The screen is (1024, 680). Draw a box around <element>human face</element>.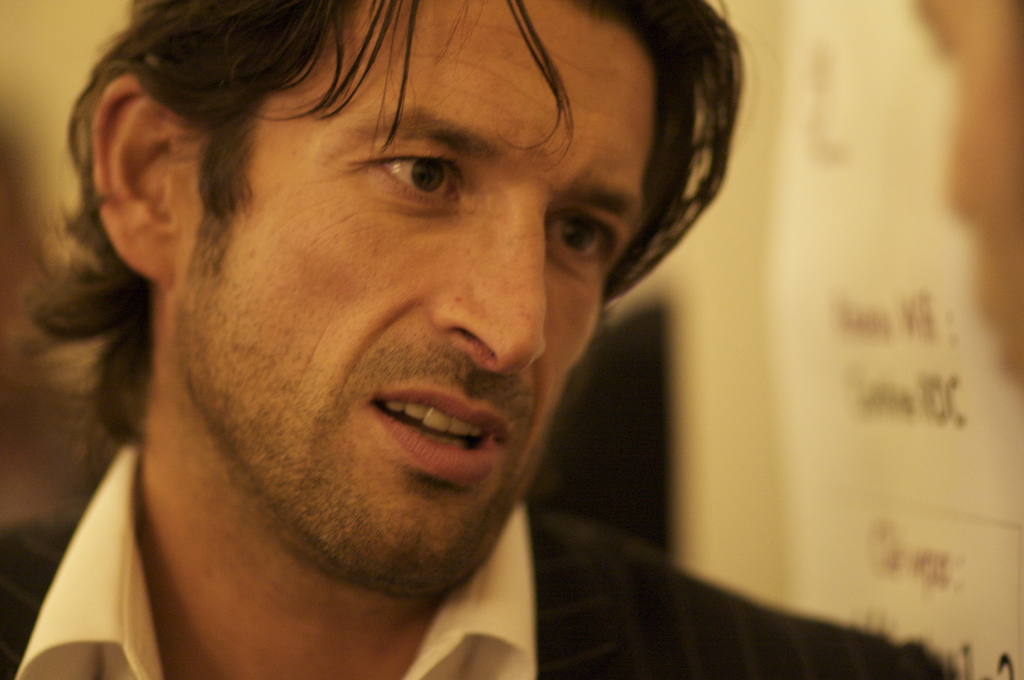
select_region(164, 0, 664, 602).
